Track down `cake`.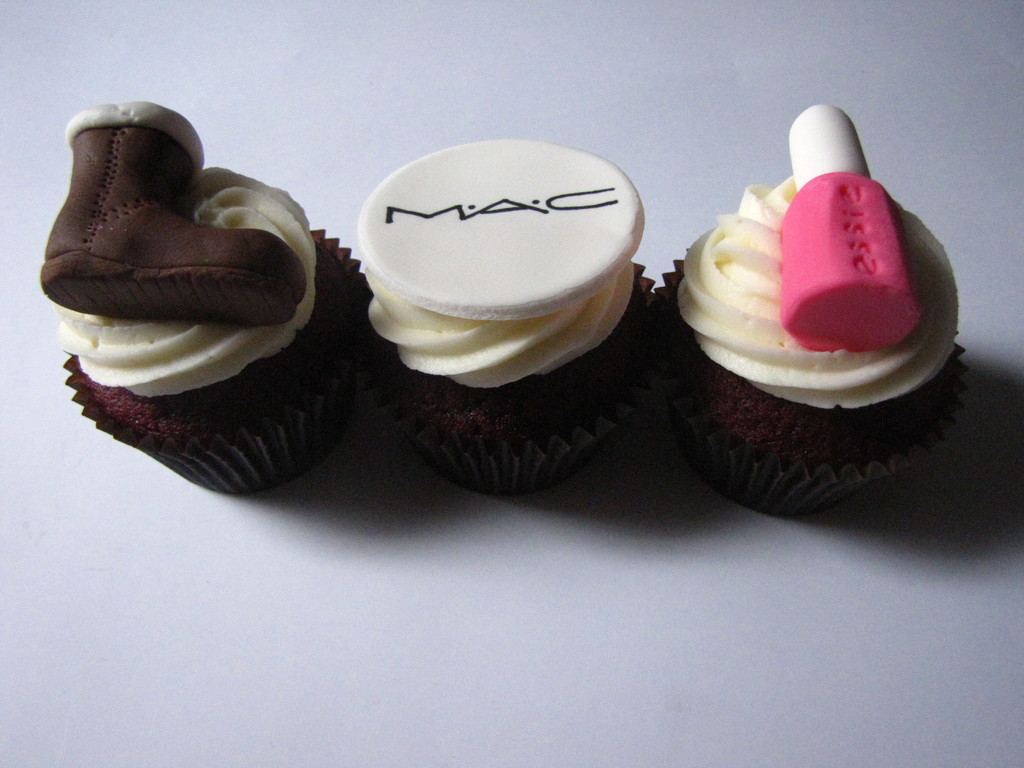
Tracked to 657:104:961:526.
